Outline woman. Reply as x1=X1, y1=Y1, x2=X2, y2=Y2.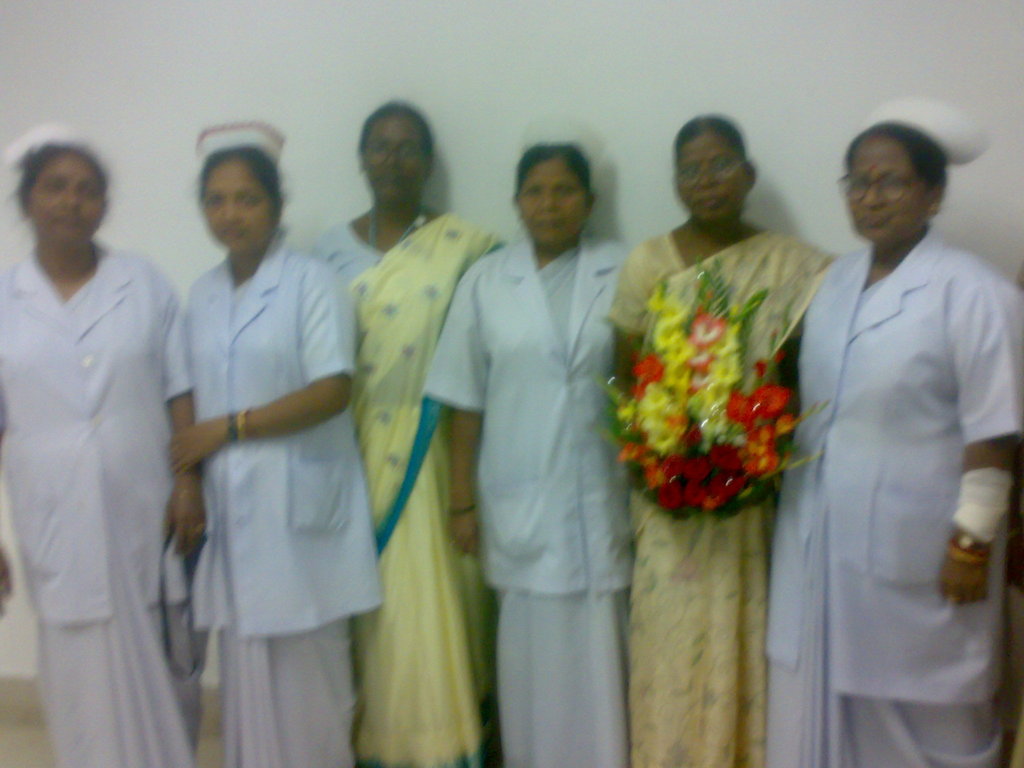
x1=602, y1=112, x2=838, y2=767.
